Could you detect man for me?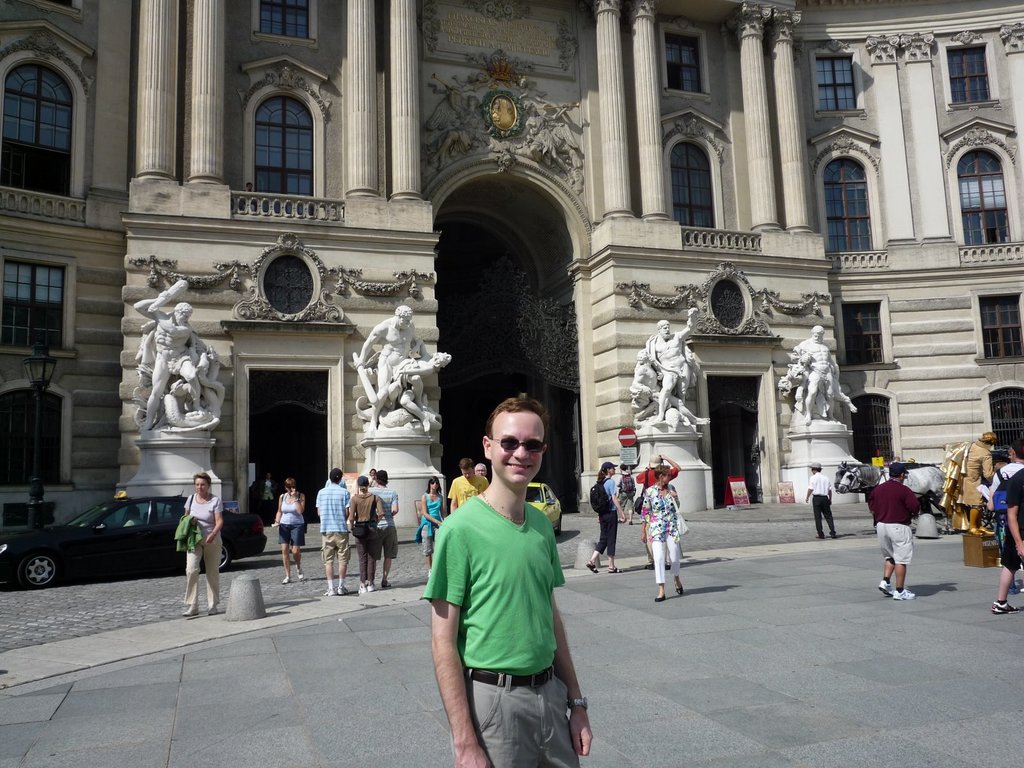
Detection result: (865,463,920,602).
